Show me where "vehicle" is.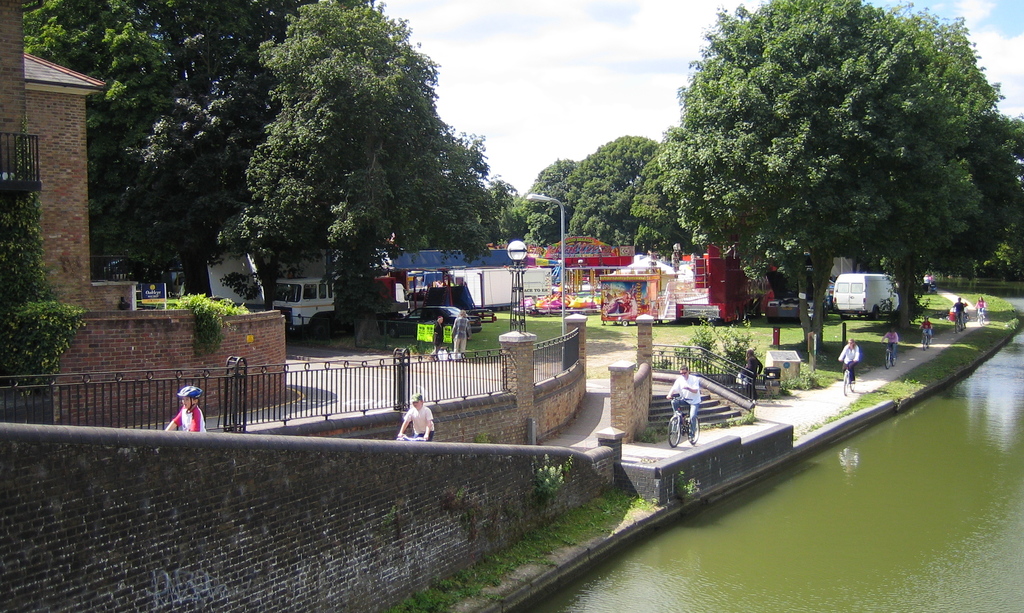
"vehicle" is at x1=974, y1=311, x2=987, y2=325.
